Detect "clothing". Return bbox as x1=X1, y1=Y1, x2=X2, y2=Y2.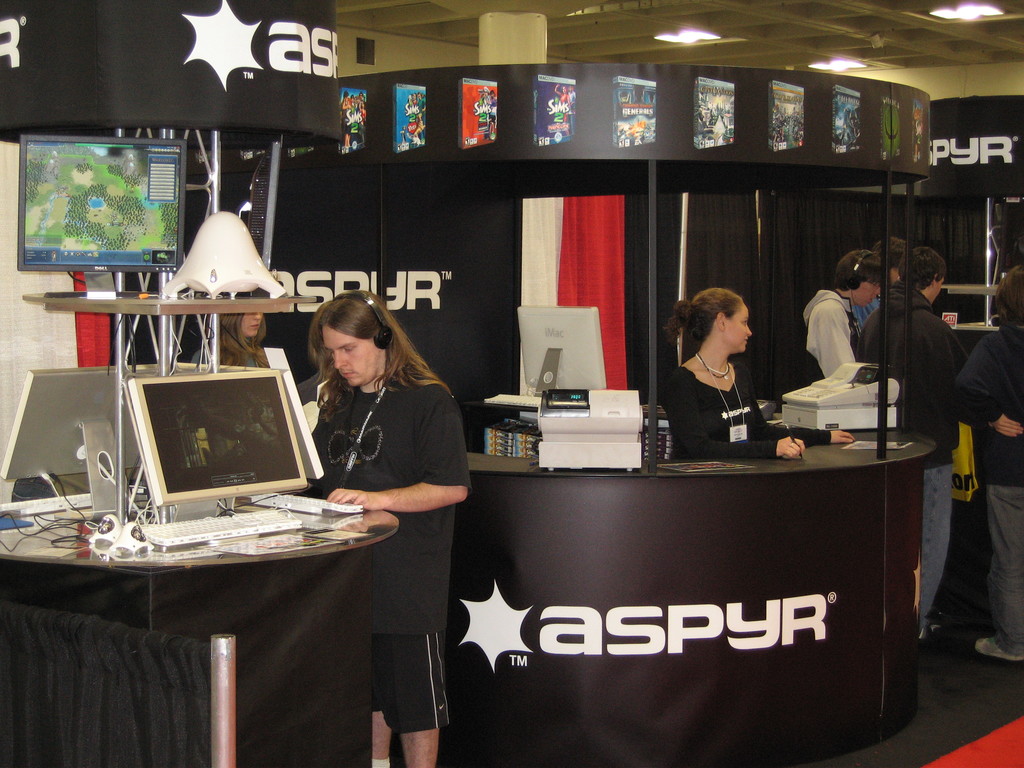
x1=310, y1=374, x2=472, y2=735.
